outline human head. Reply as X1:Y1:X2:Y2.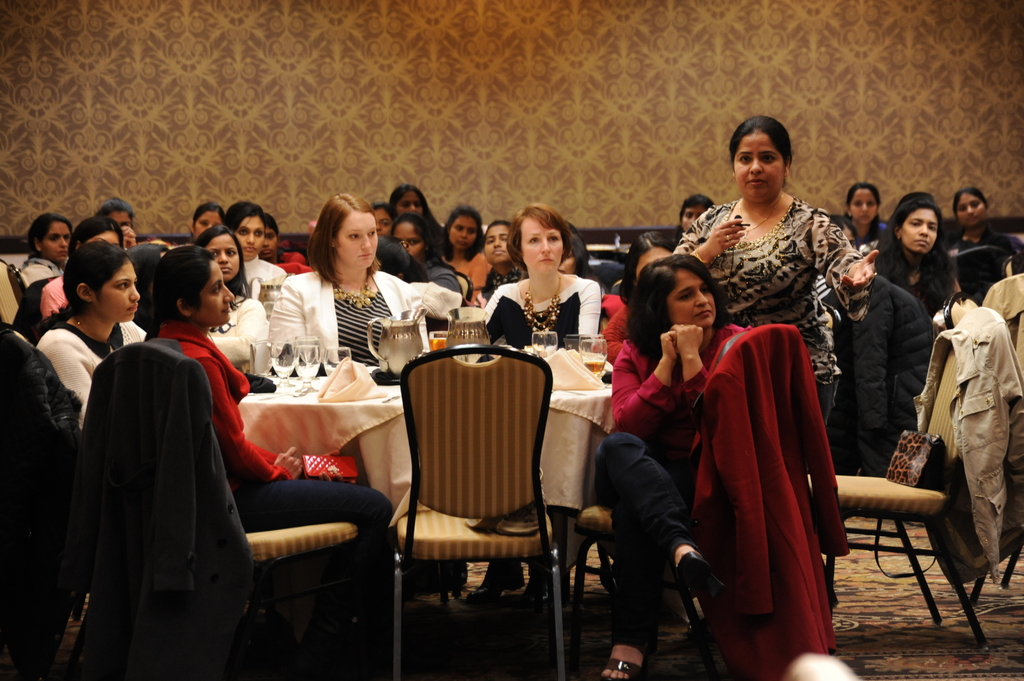
224:196:265:259.
